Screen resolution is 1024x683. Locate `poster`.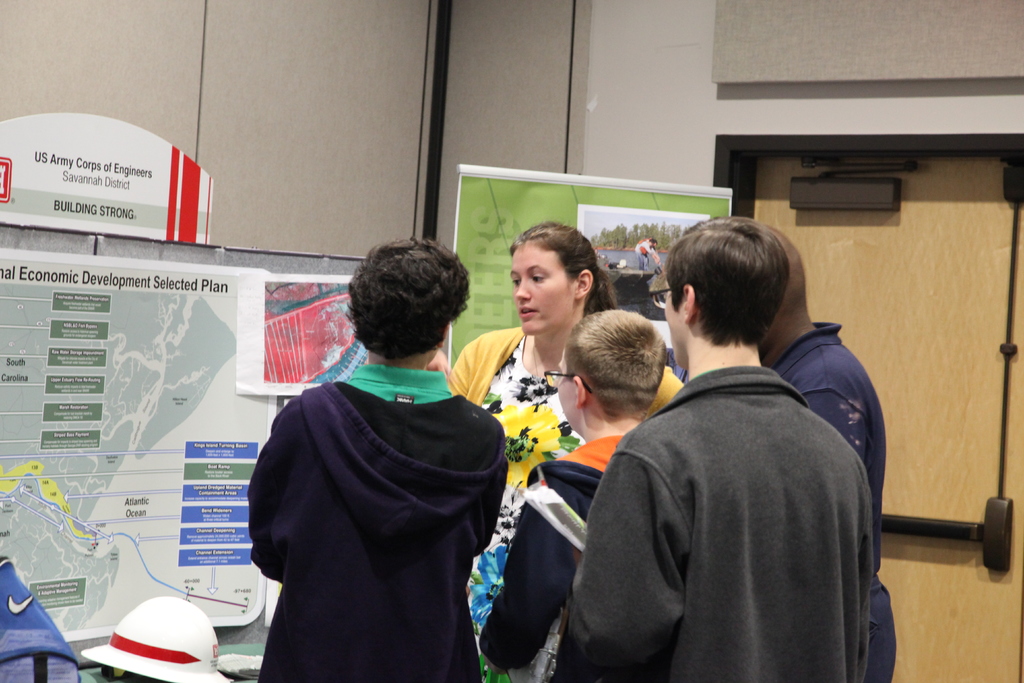
(left=268, top=282, right=346, bottom=388).
